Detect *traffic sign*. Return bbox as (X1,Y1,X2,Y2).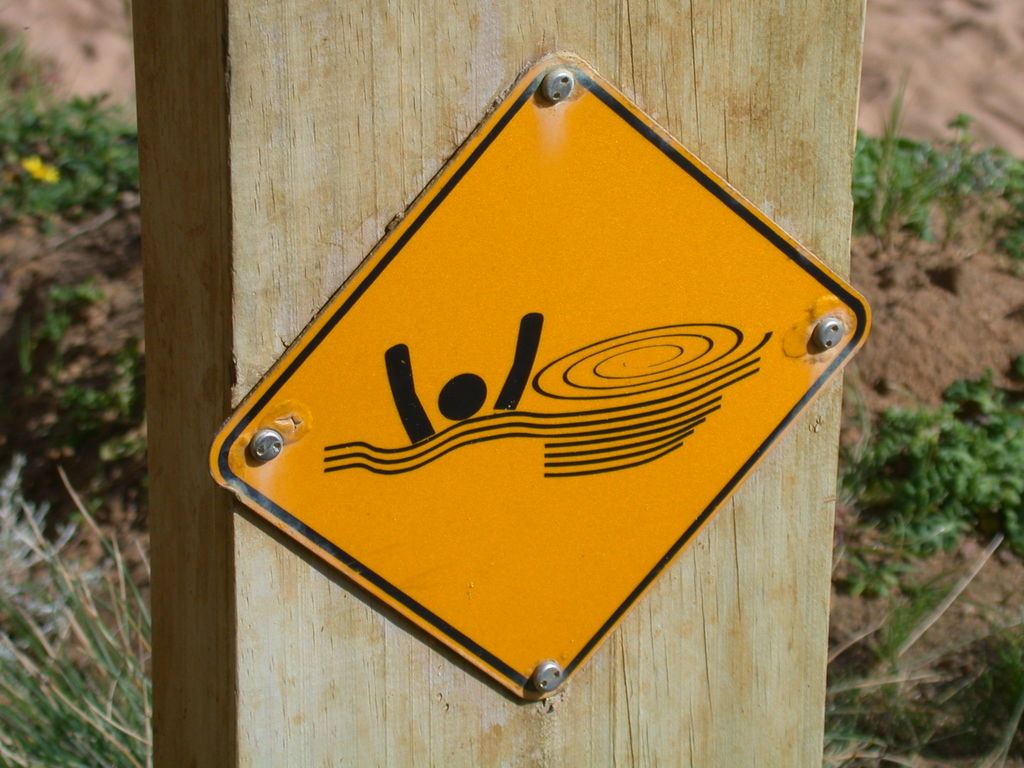
(210,52,874,701).
